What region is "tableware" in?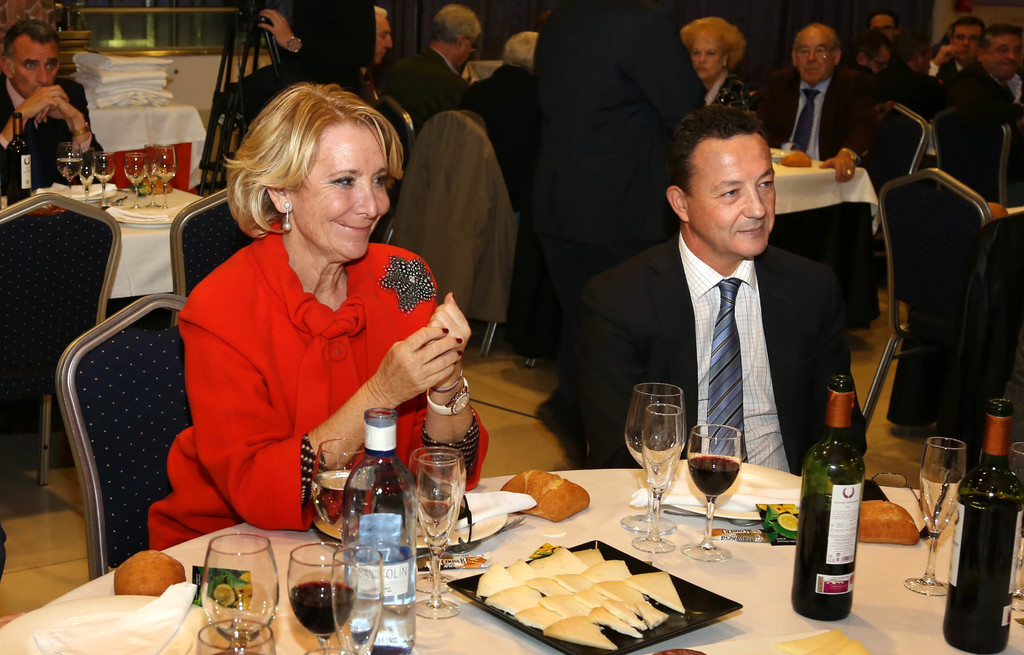
619,380,687,538.
